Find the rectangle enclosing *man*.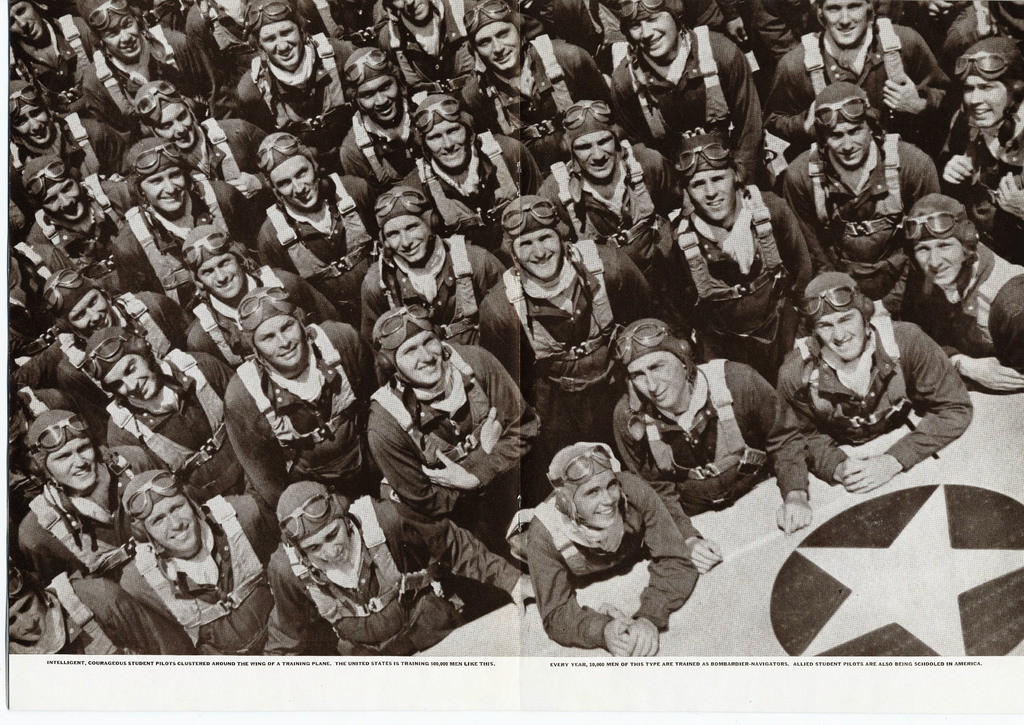
{"left": 2, "top": 82, "right": 124, "bottom": 168}.
